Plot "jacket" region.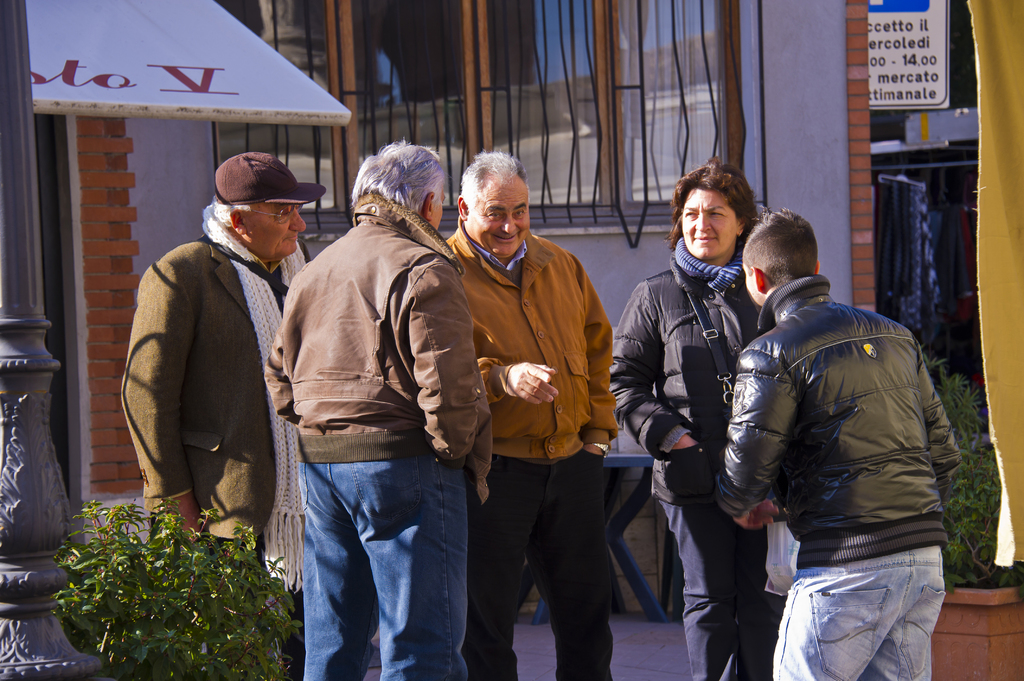
Plotted at <region>439, 230, 624, 461</region>.
